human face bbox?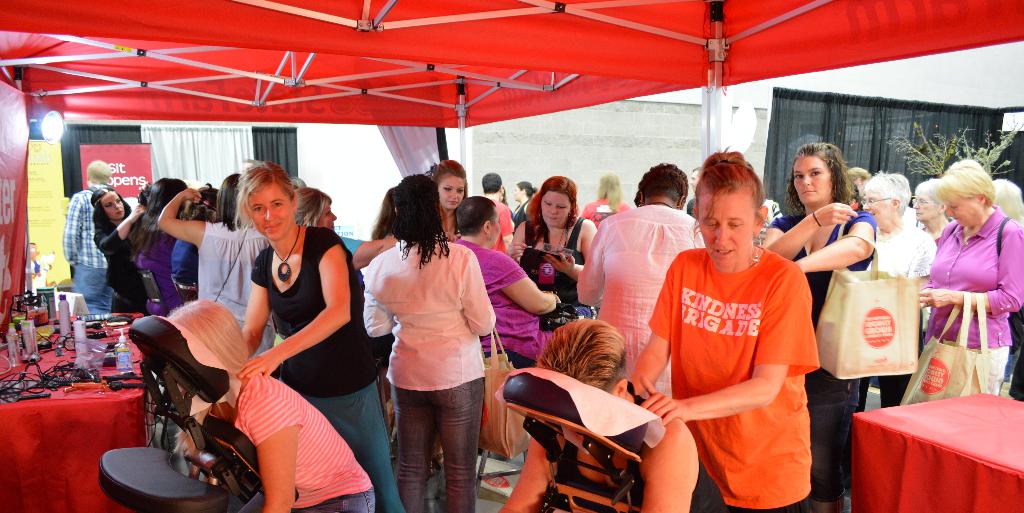
{"x1": 490, "y1": 209, "x2": 501, "y2": 240}
